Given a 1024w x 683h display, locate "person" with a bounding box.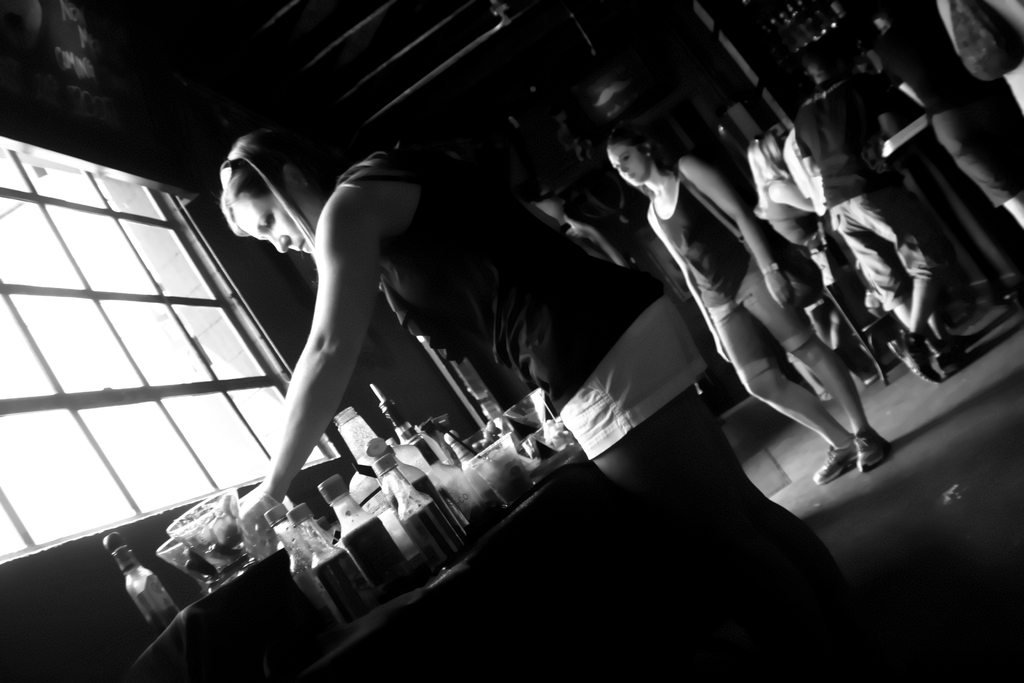
Located: [x1=740, y1=137, x2=863, y2=279].
